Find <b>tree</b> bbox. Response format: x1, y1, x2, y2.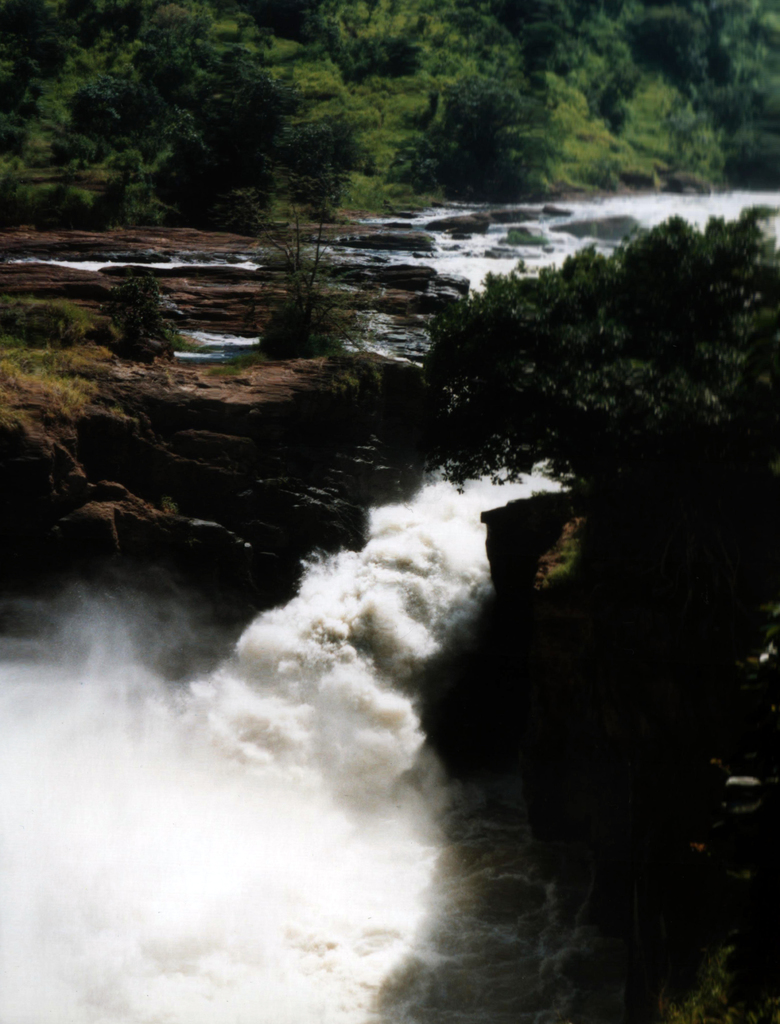
410, 218, 779, 493.
